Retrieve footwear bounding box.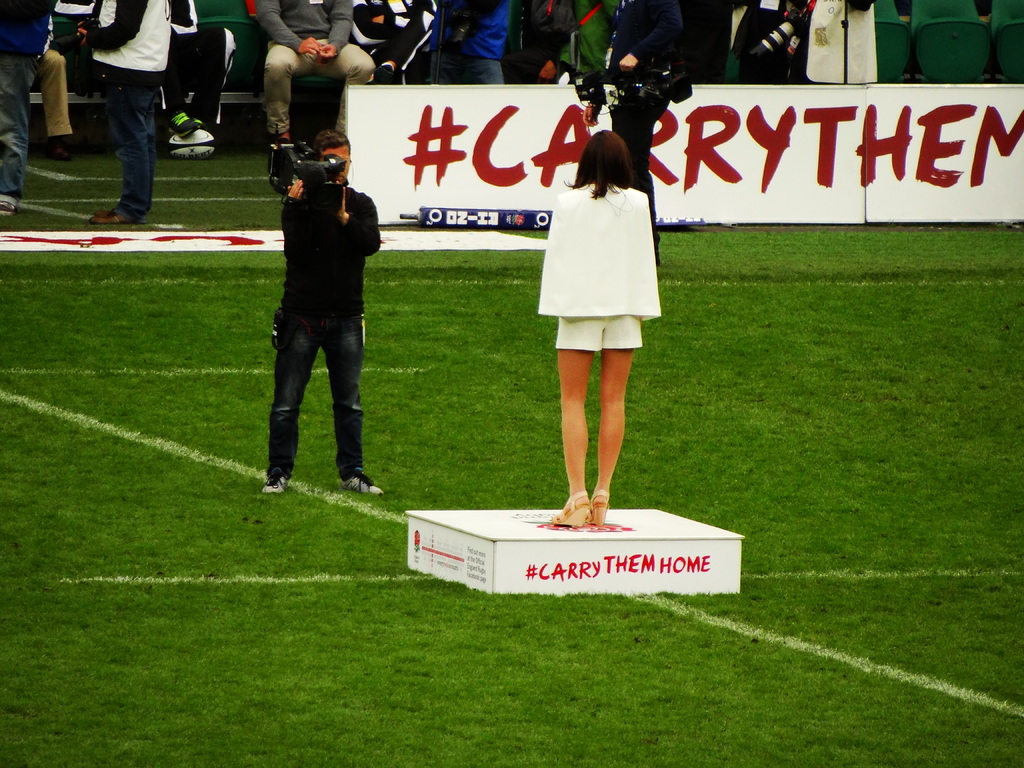
Bounding box: pyautogui.locateOnScreen(165, 109, 199, 140).
